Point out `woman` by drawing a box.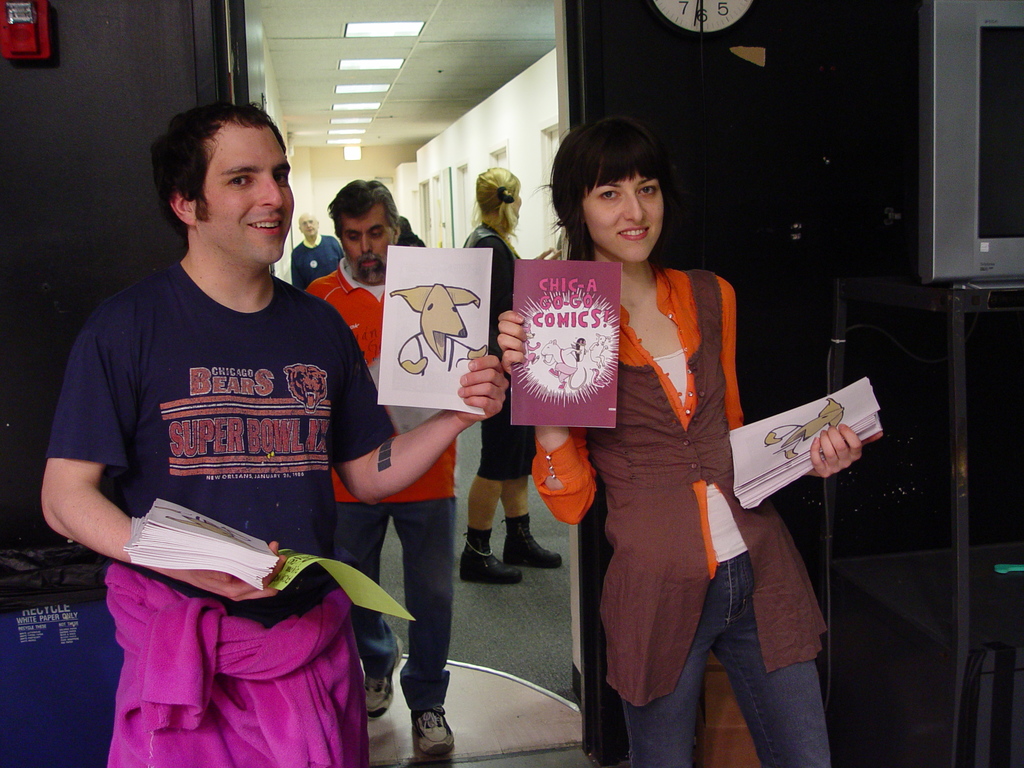
Rect(493, 116, 867, 767).
